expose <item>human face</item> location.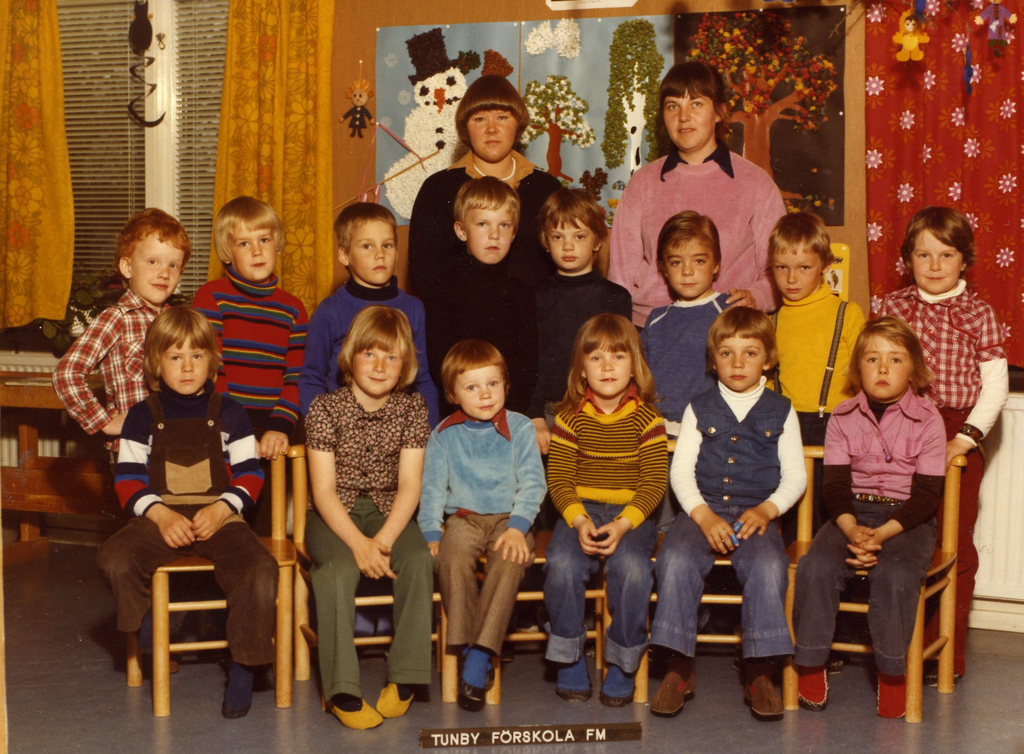
Exposed at (660,236,717,300).
